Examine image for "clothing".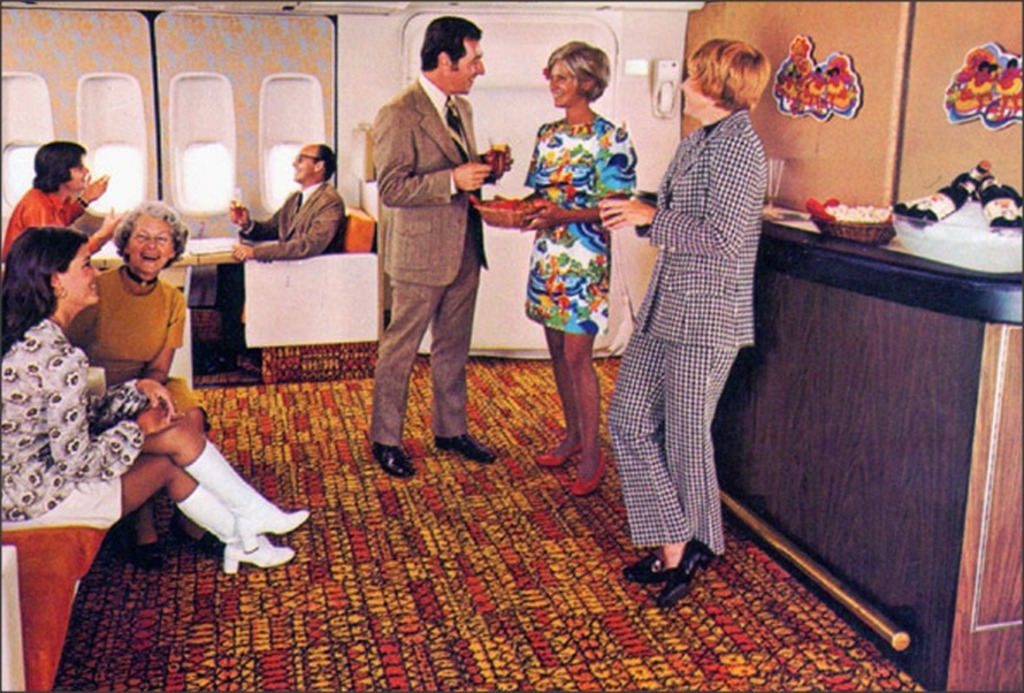
Examination result: 617 46 788 586.
